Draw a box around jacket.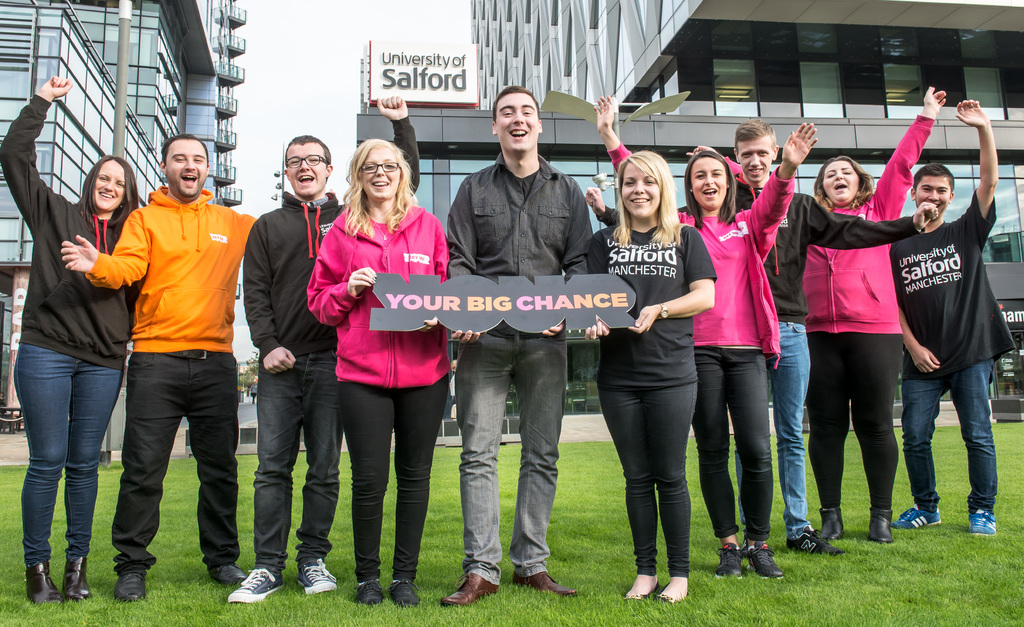
670, 157, 786, 360.
